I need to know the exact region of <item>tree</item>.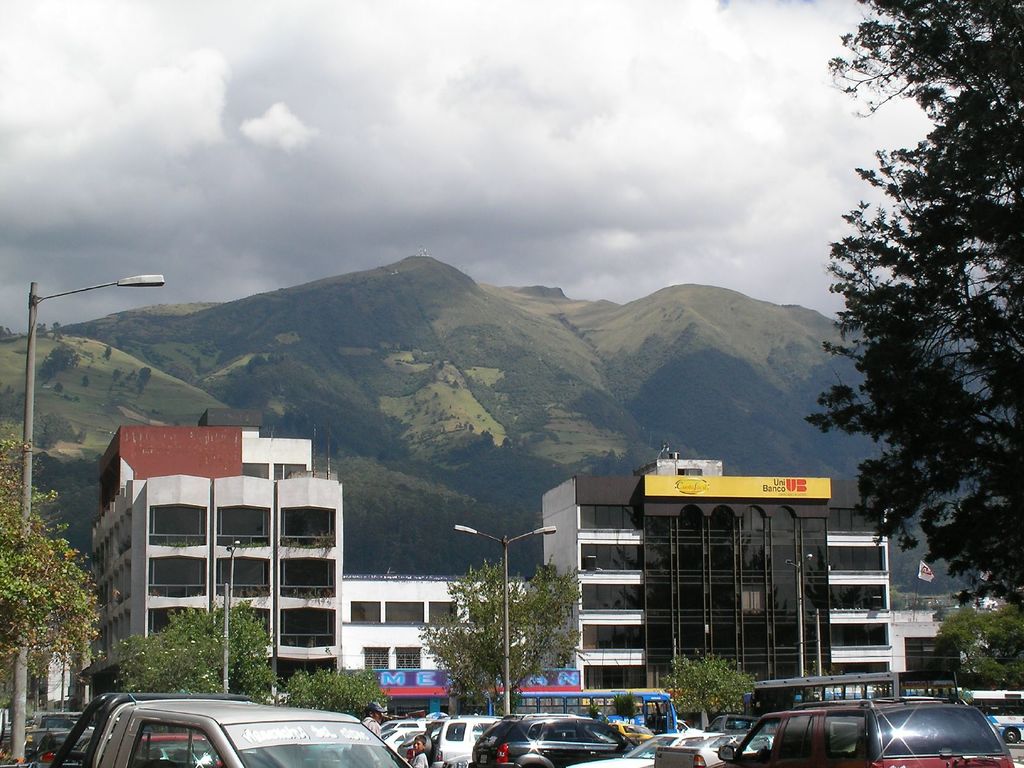
Region: rect(0, 430, 100, 705).
